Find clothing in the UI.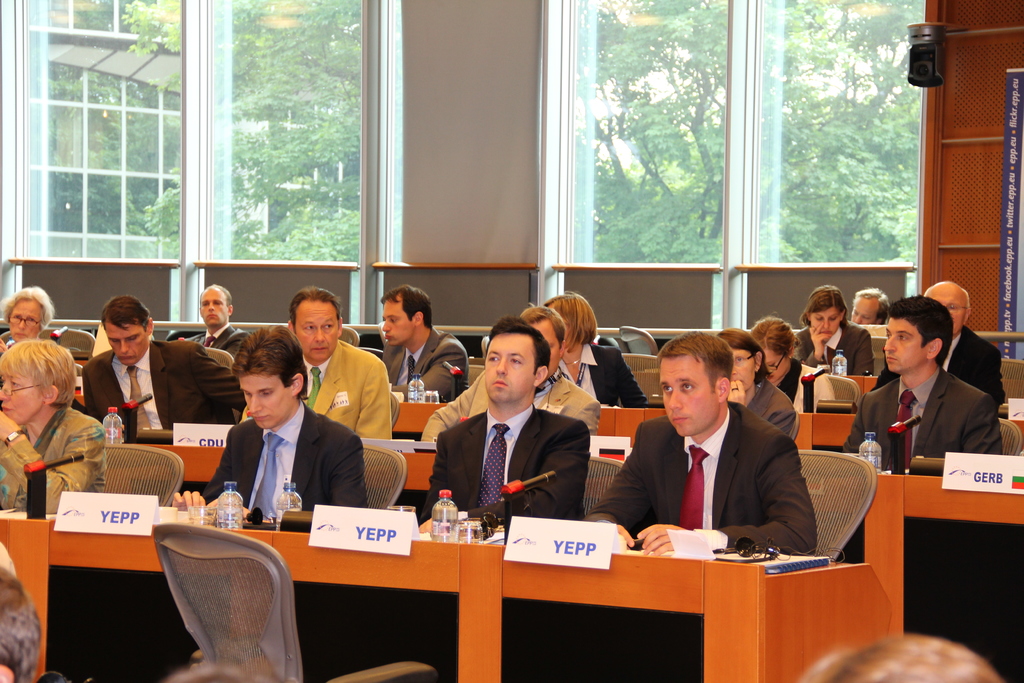
UI element at <bbox>417, 365, 598, 441</bbox>.
